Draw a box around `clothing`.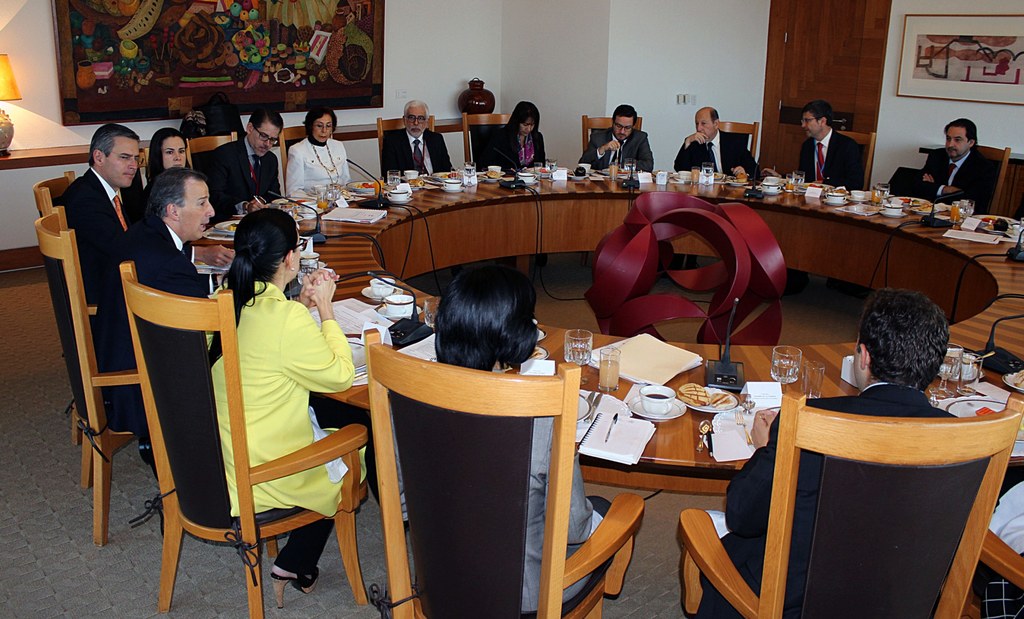
bbox(492, 125, 544, 168).
